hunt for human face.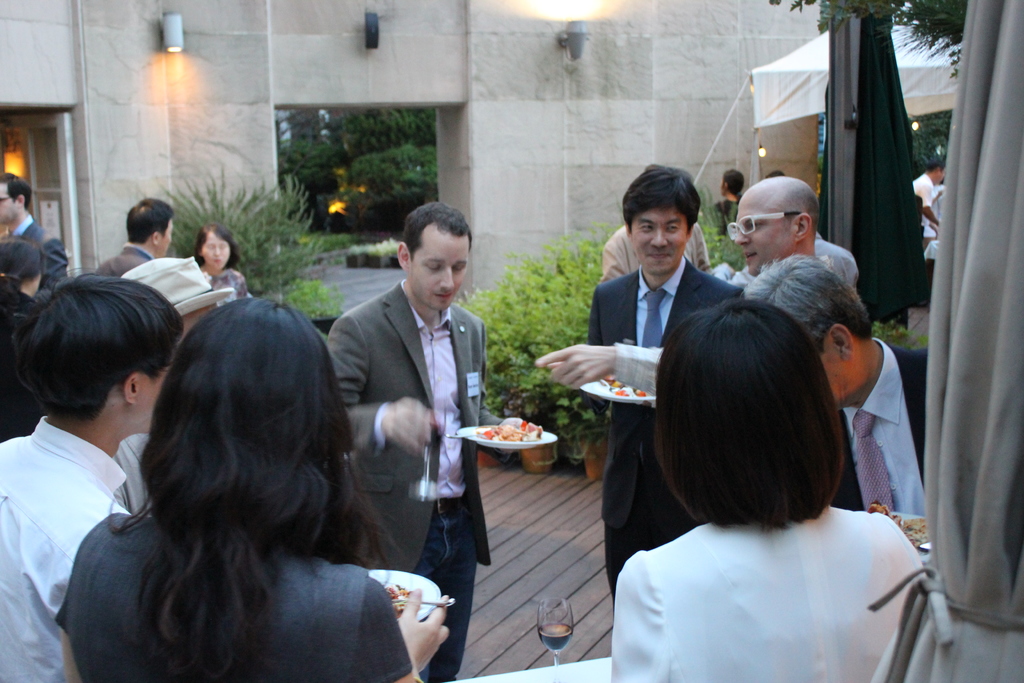
Hunted down at 735,199,792,277.
